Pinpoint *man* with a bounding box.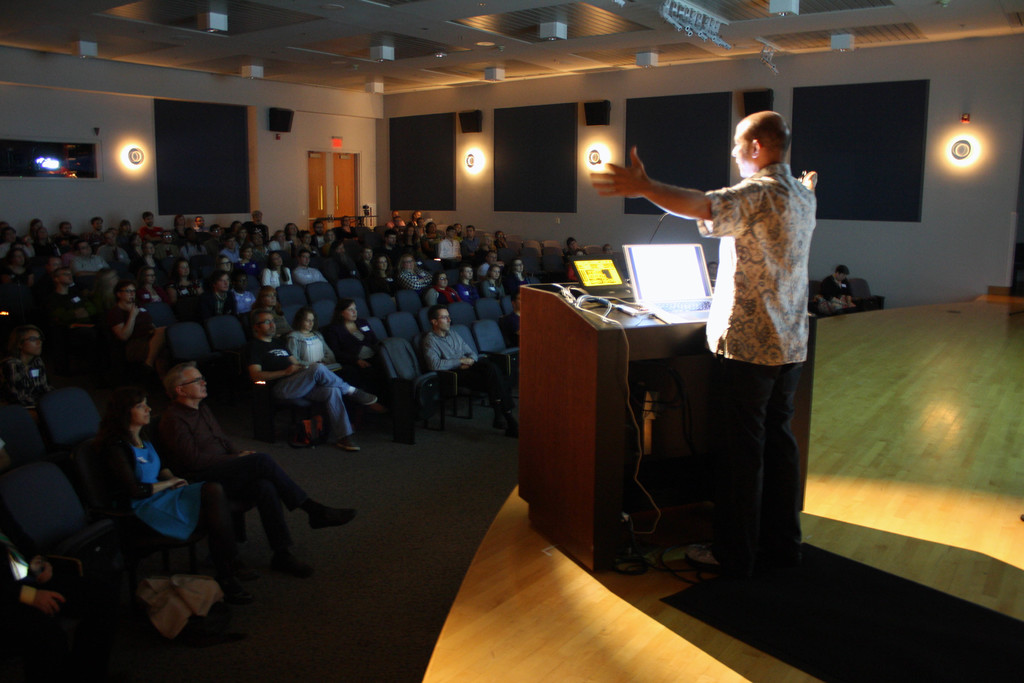
[460, 224, 481, 259].
